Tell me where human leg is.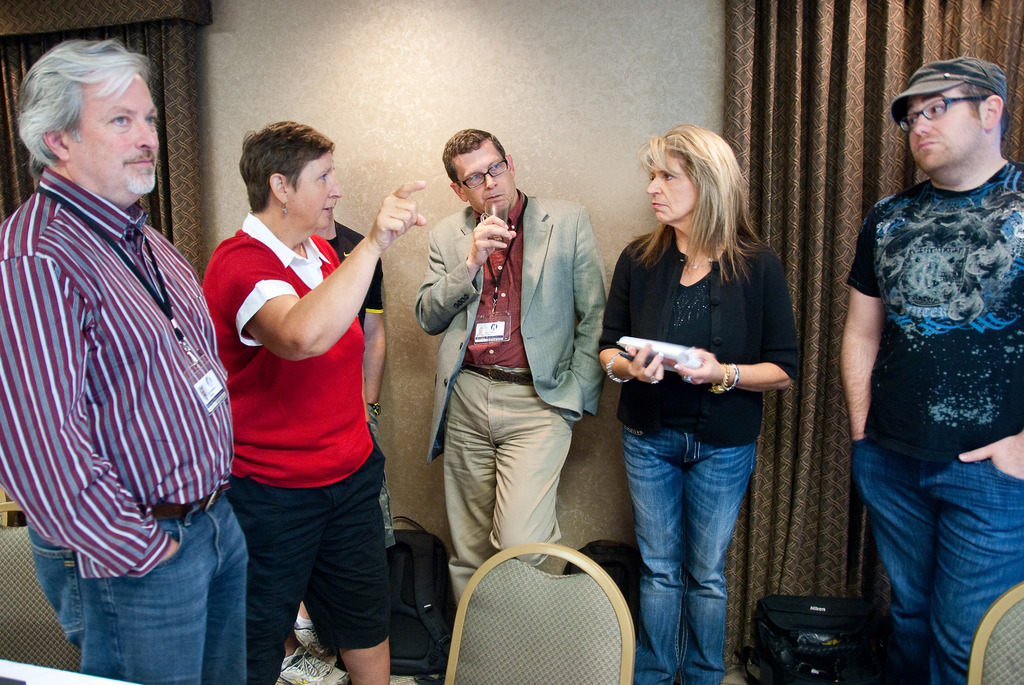
human leg is at pyautogui.locateOnScreen(441, 369, 497, 597).
